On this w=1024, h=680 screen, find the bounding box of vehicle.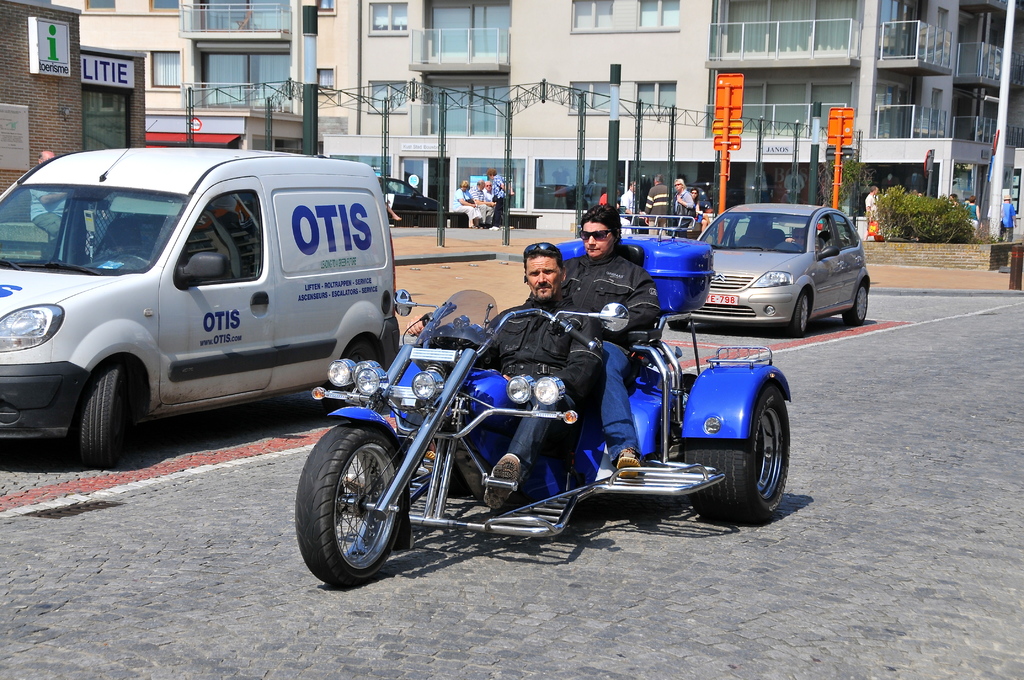
Bounding box: detection(0, 144, 399, 472).
